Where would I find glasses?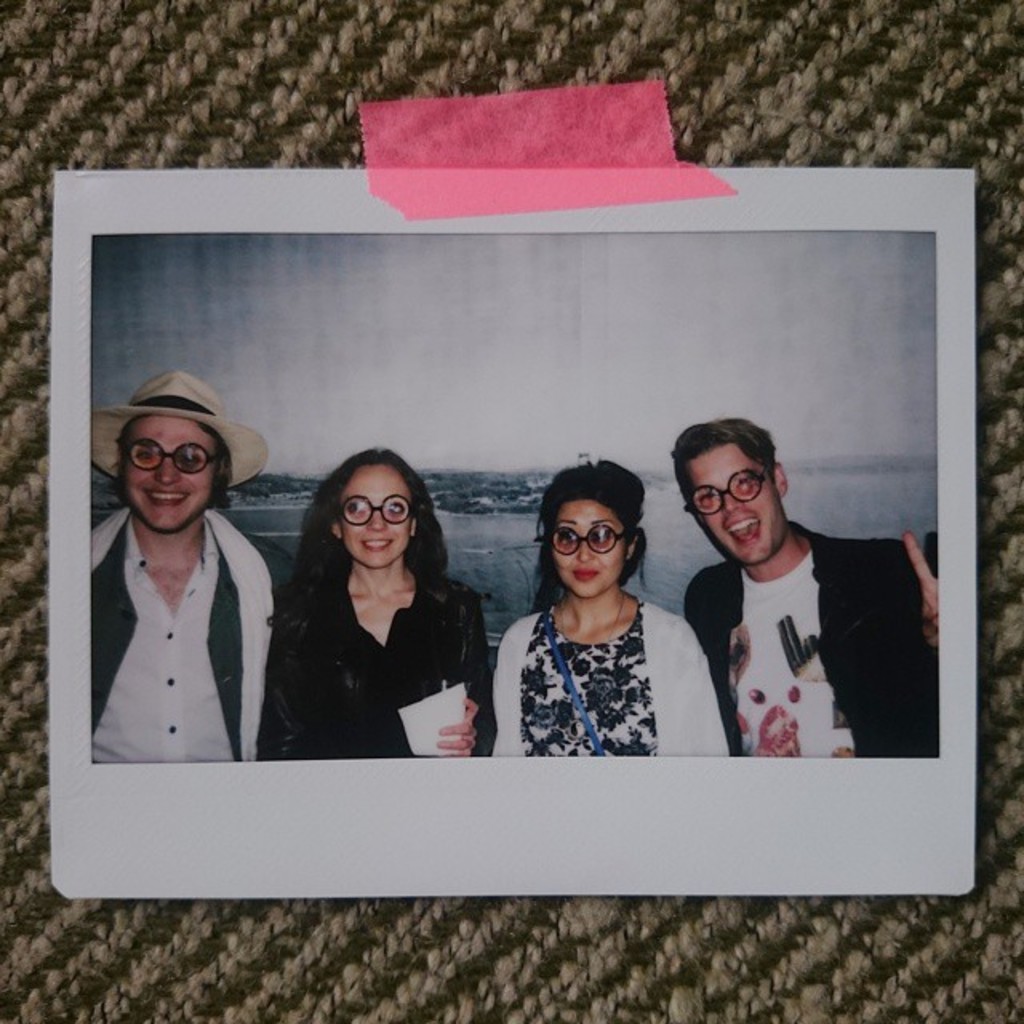
At crop(346, 494, 411, 526).
